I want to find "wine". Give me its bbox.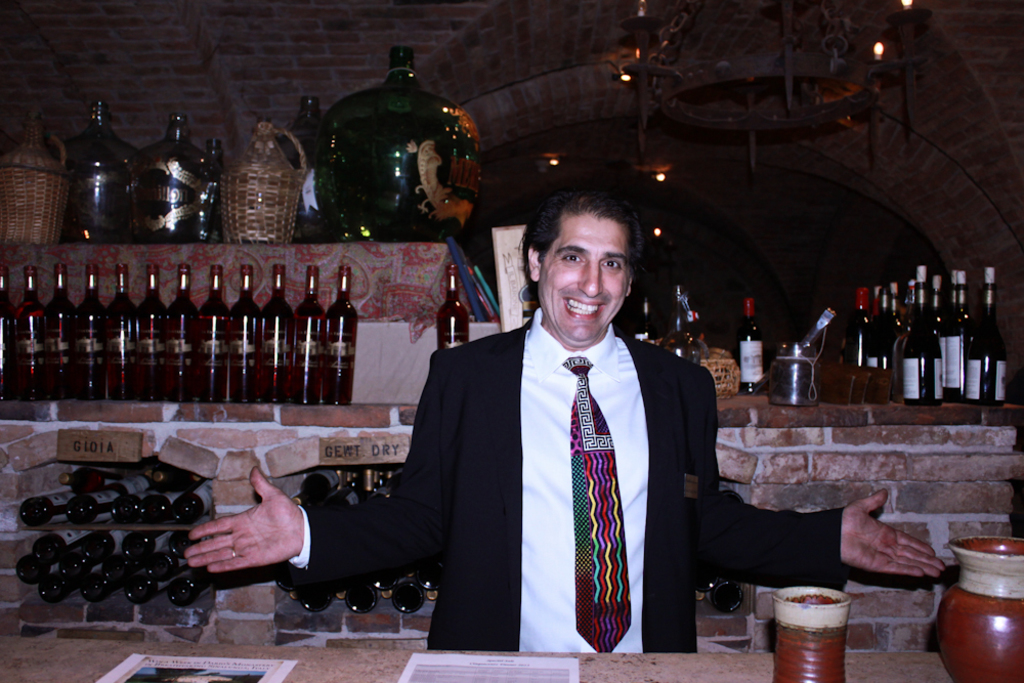
bbox=[165, 527, 211, 559].
